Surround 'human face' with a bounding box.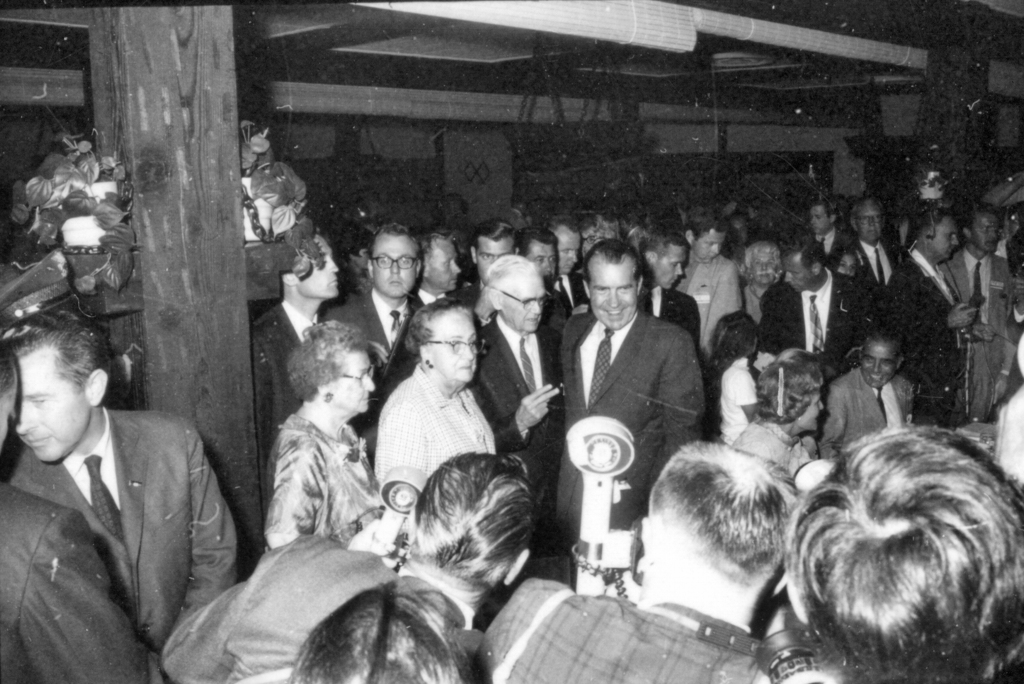
[x1=428, y1=236, x2=461, y2=293].
